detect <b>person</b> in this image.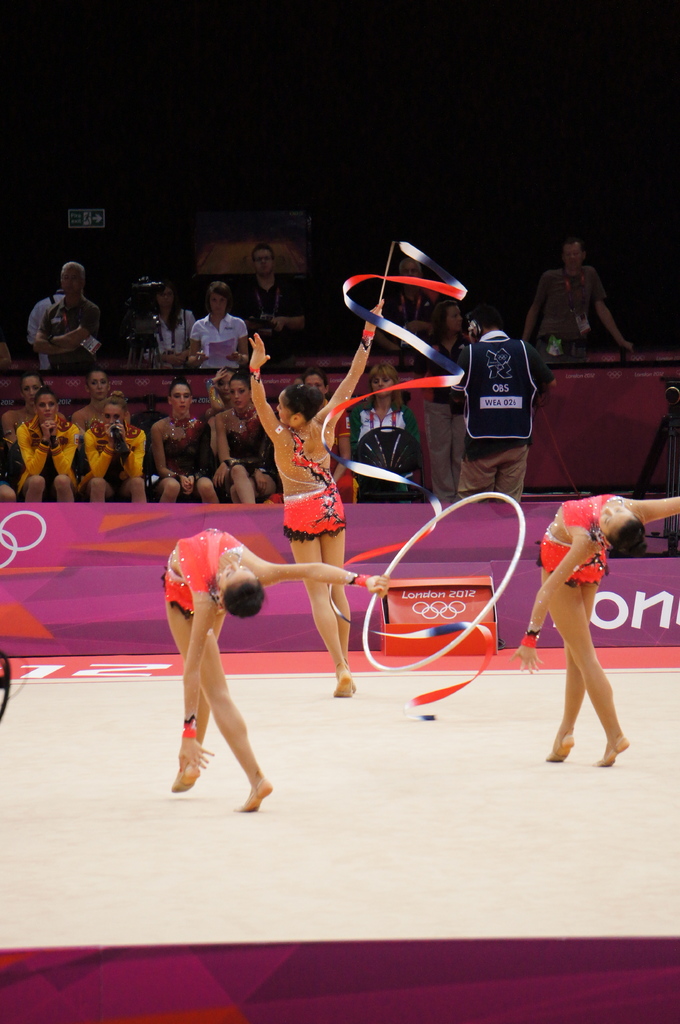
Detection: box=[68, 367, 120, 428].
